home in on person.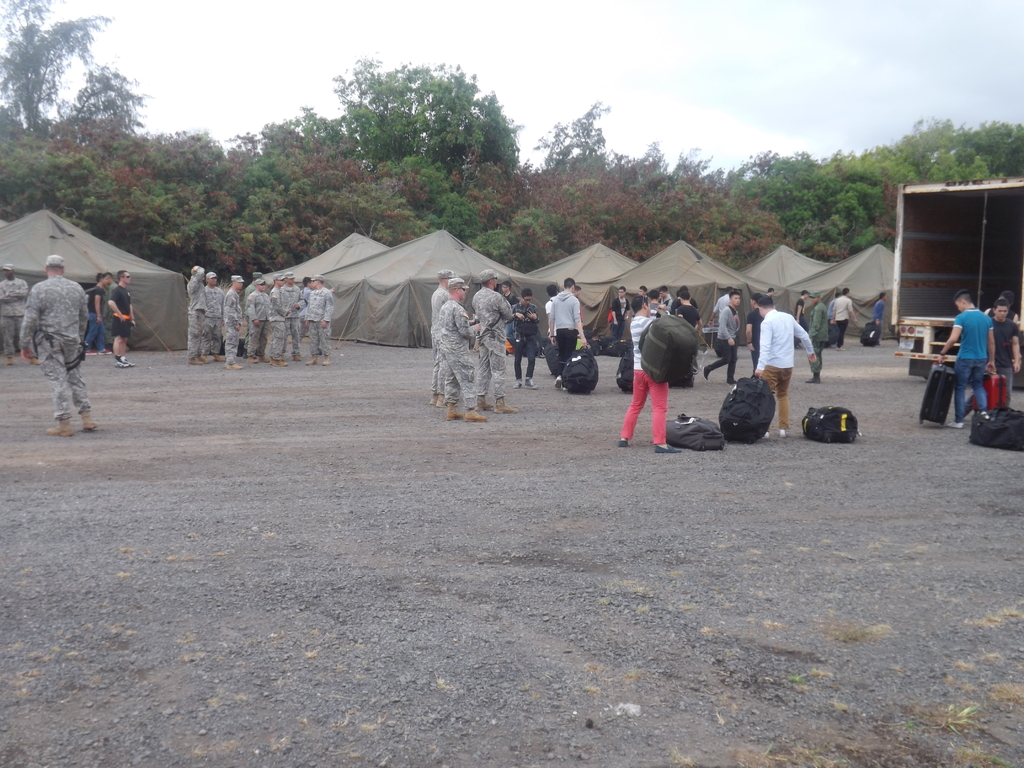
Homed in at box(225, 278, 239, 367).
